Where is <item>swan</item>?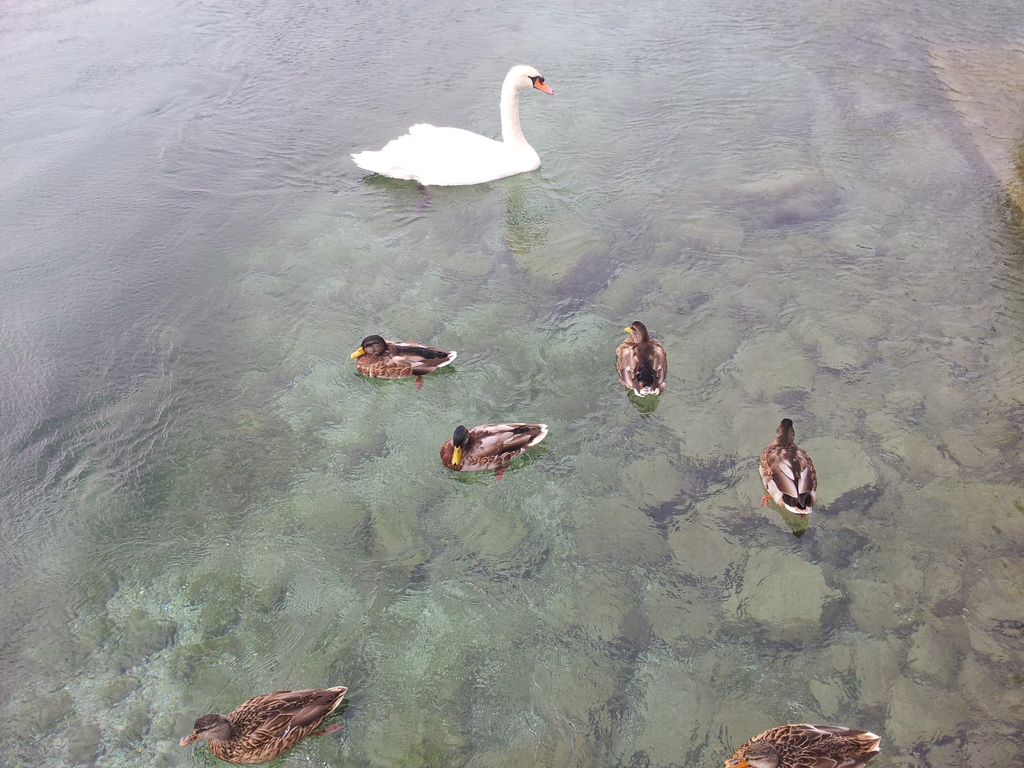
752:413:818:519.
